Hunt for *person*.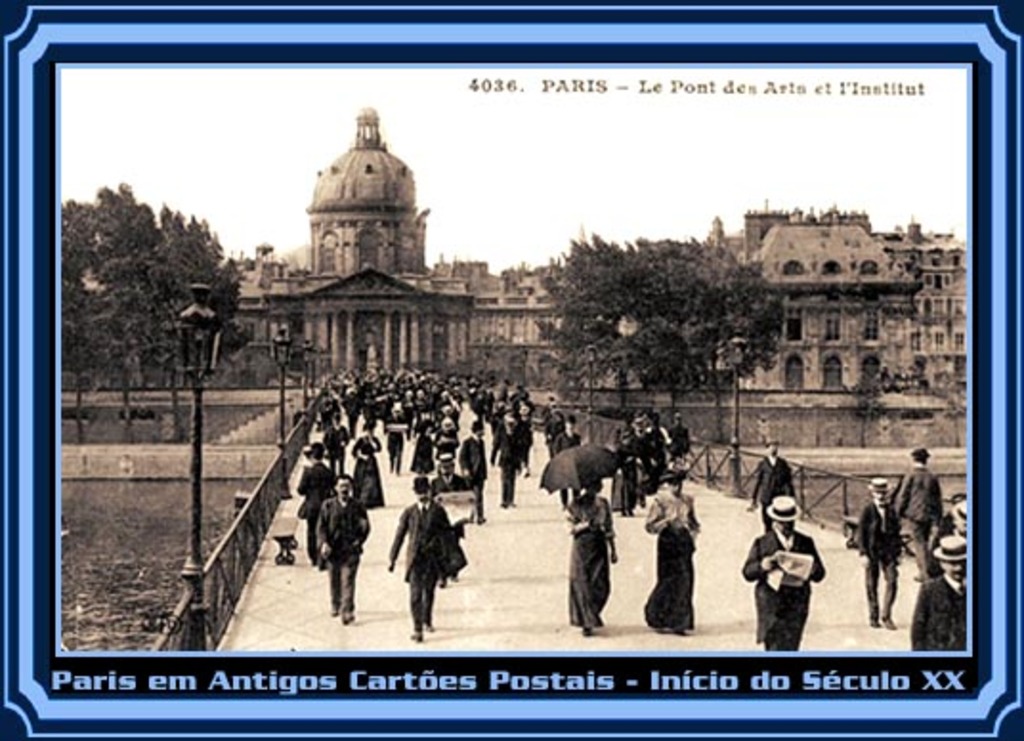
Hunted down at 741,491,829,646.
